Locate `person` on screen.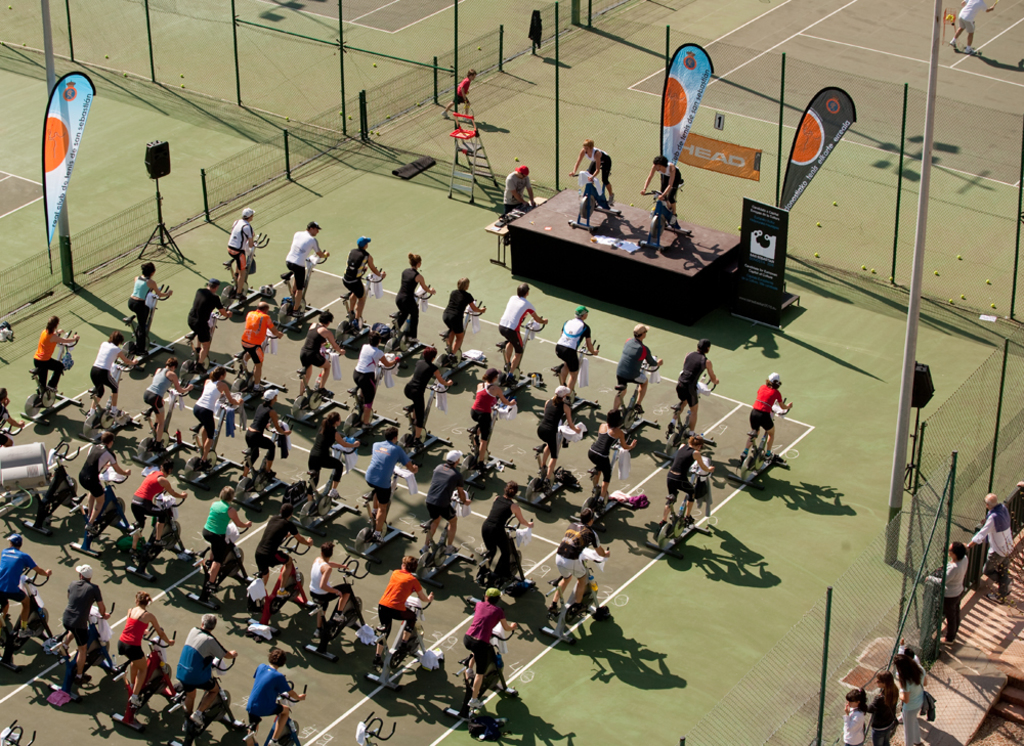
On screen at 843/687/868/745.
